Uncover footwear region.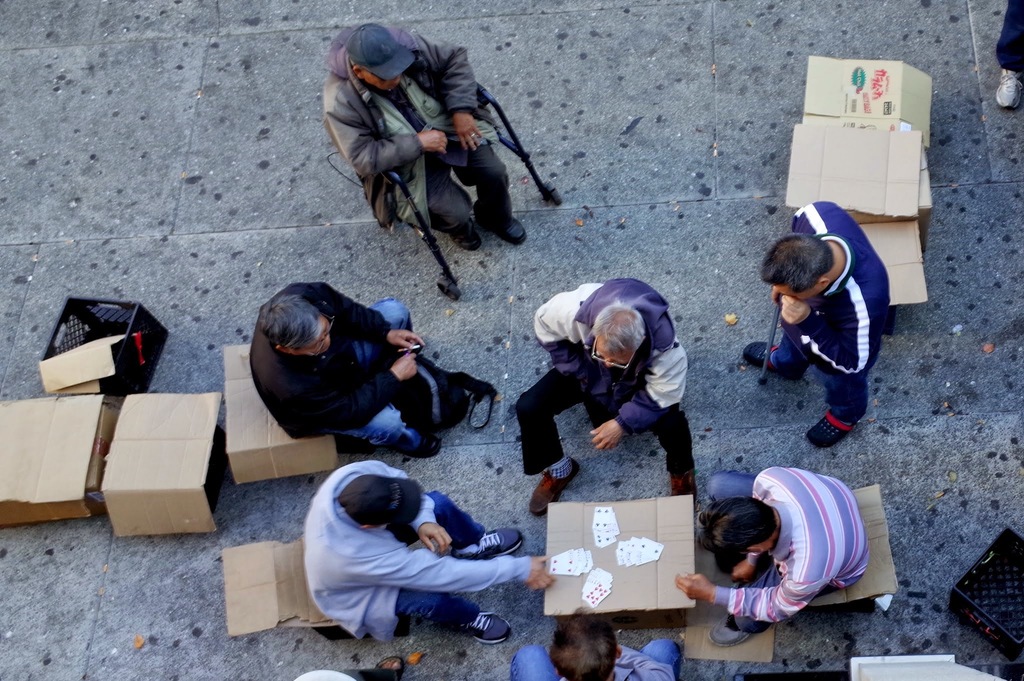
Uncovered: (668, 473, 699, 511).
